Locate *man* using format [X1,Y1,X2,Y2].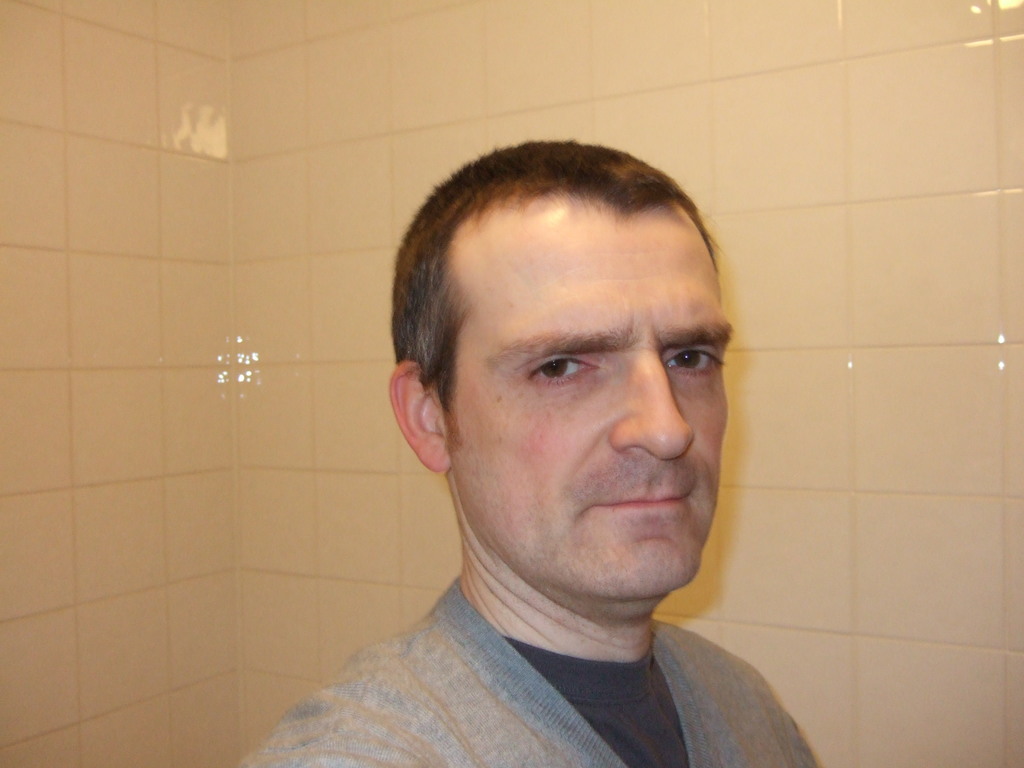
[249,145,865,767].
